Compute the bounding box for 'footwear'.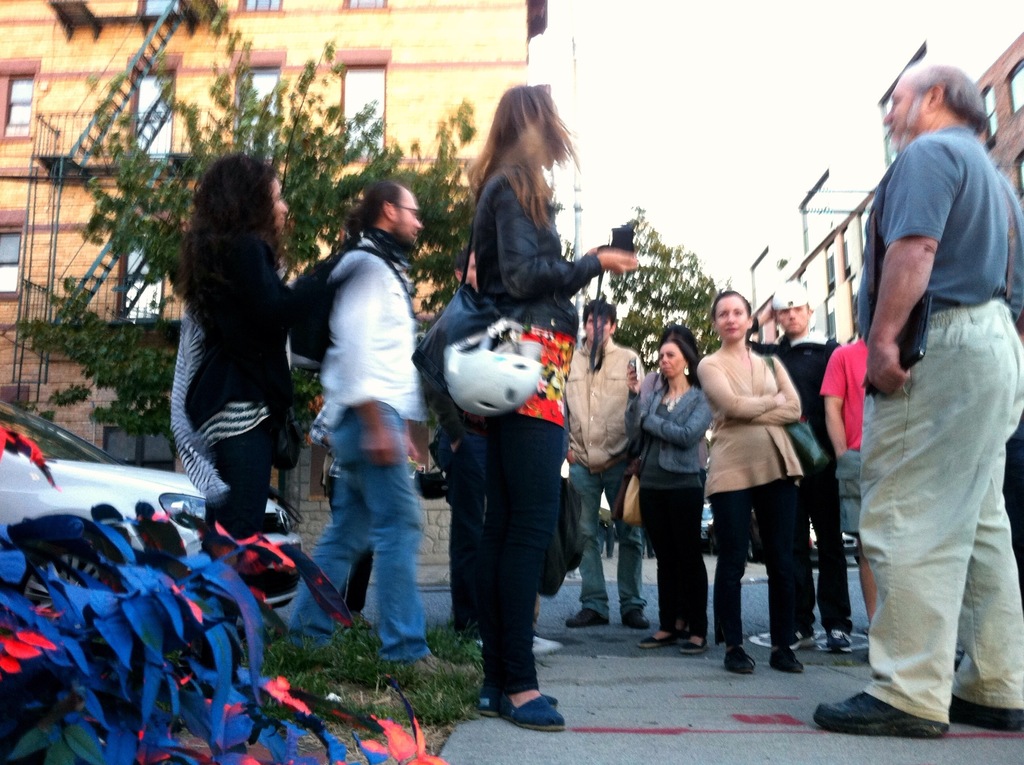
x1=565, y1=605, x2=610, y2=625.
